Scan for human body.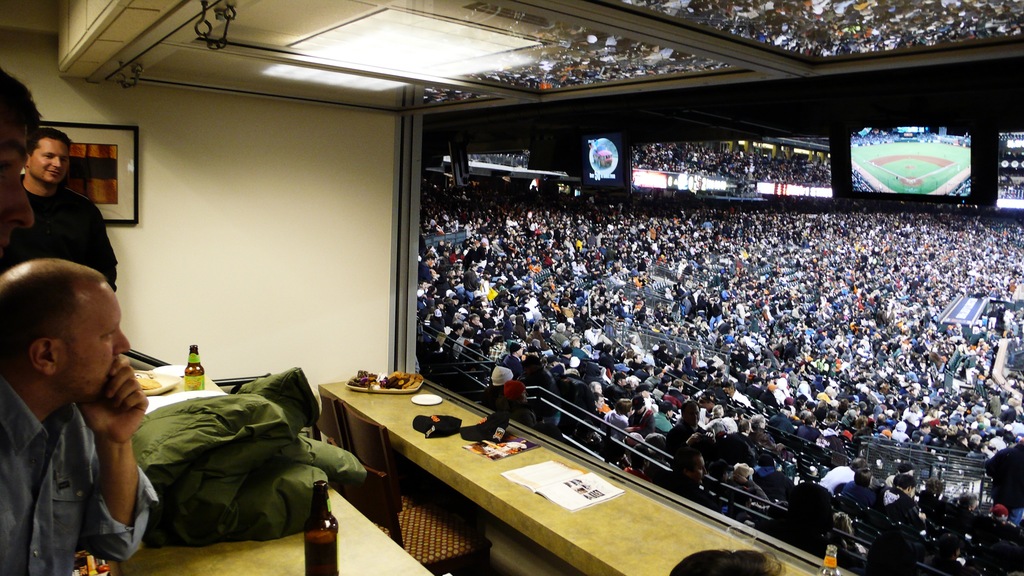
Scan result: detection(510, 293, 521, 314).
